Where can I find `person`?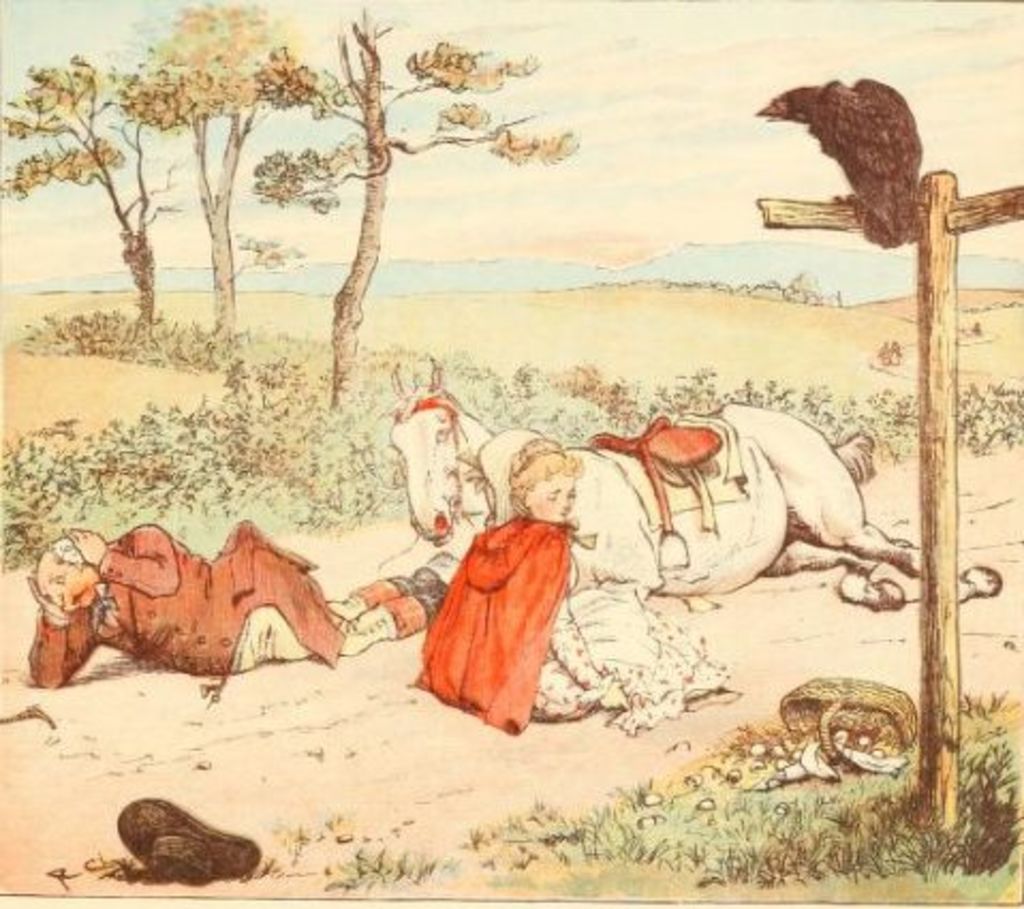
You can find it at bbox(21, 518, 462, 693).
